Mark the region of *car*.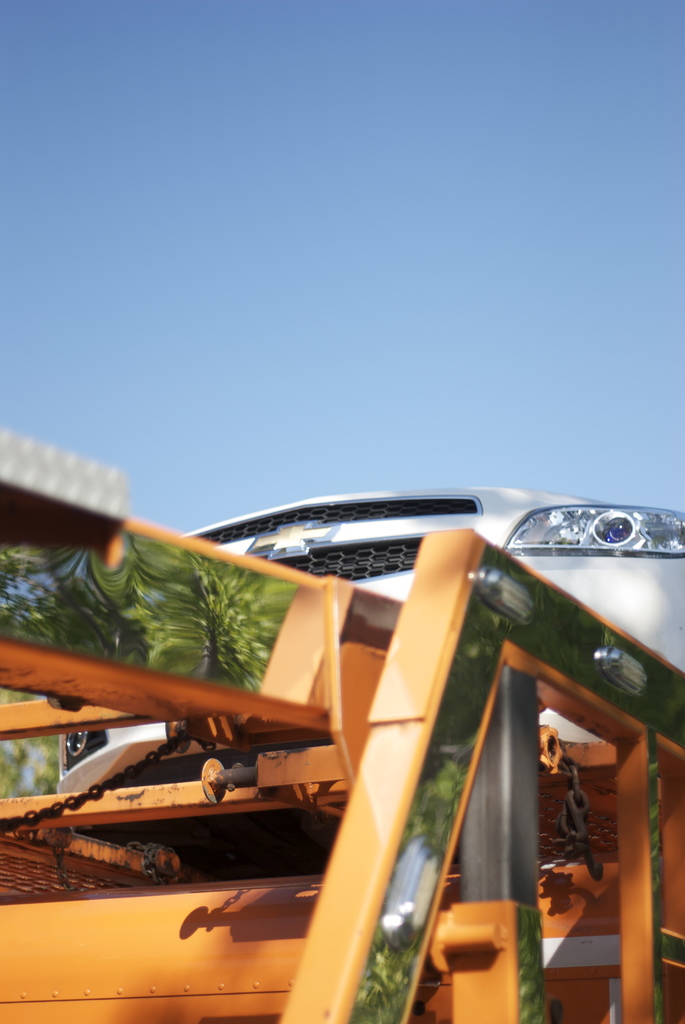
Region: box(59, 484, 684, 794).
